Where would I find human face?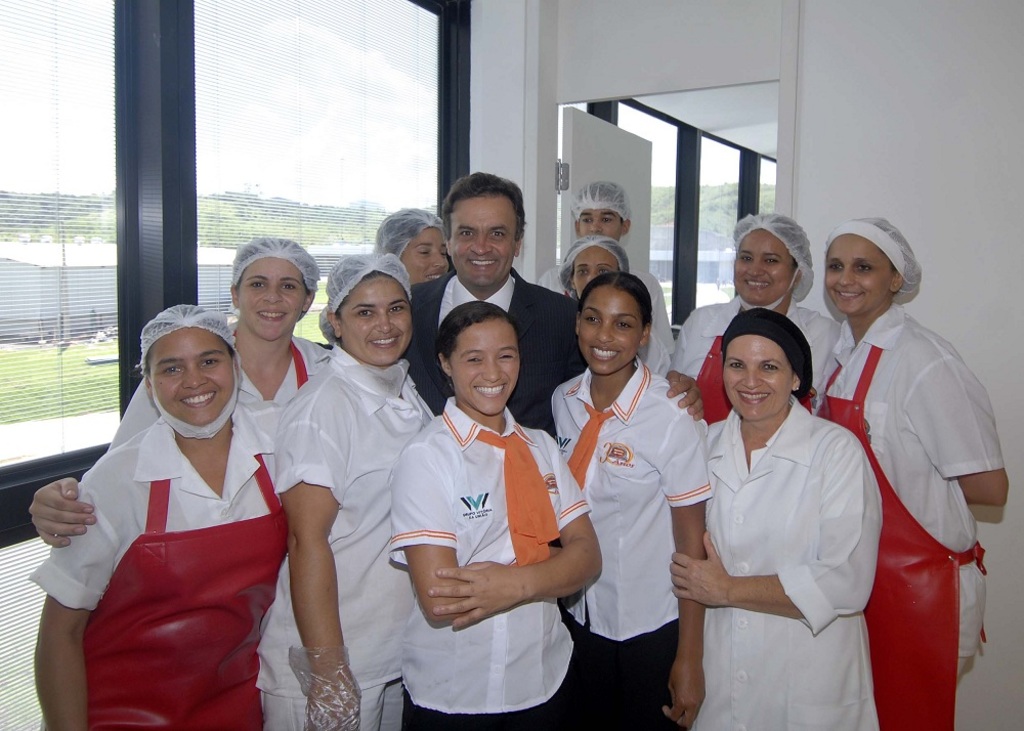
At box=[828, 232, 892, 316].
